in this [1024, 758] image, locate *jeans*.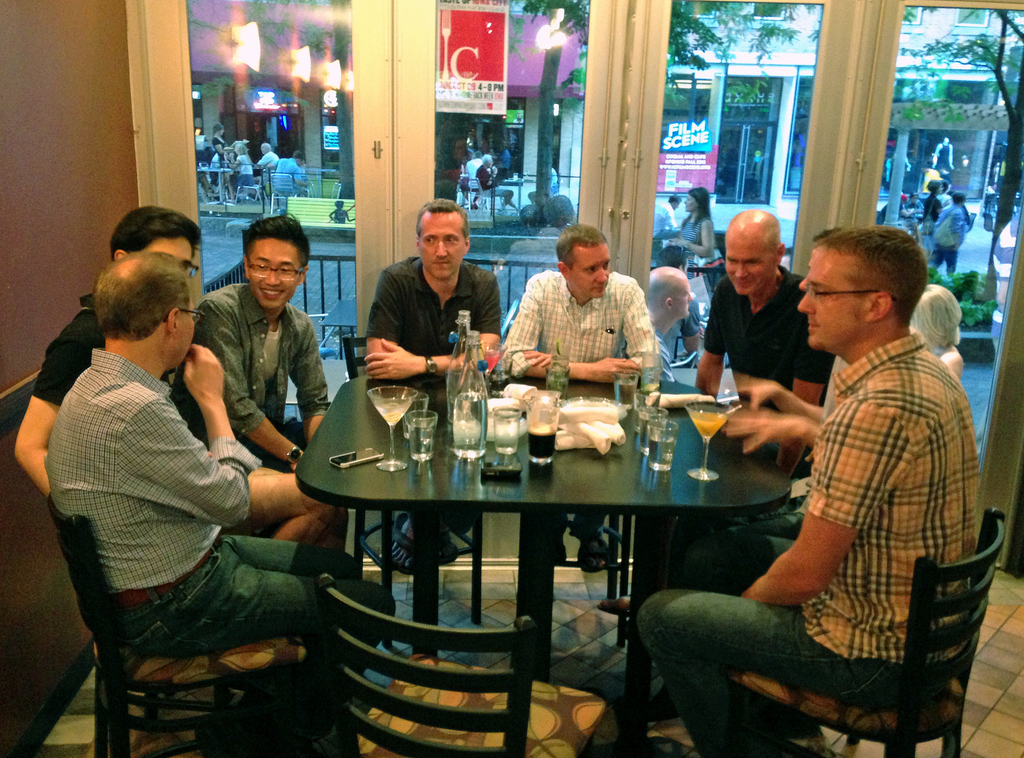
Bounding box: crop(635, 532, 929, 757).
